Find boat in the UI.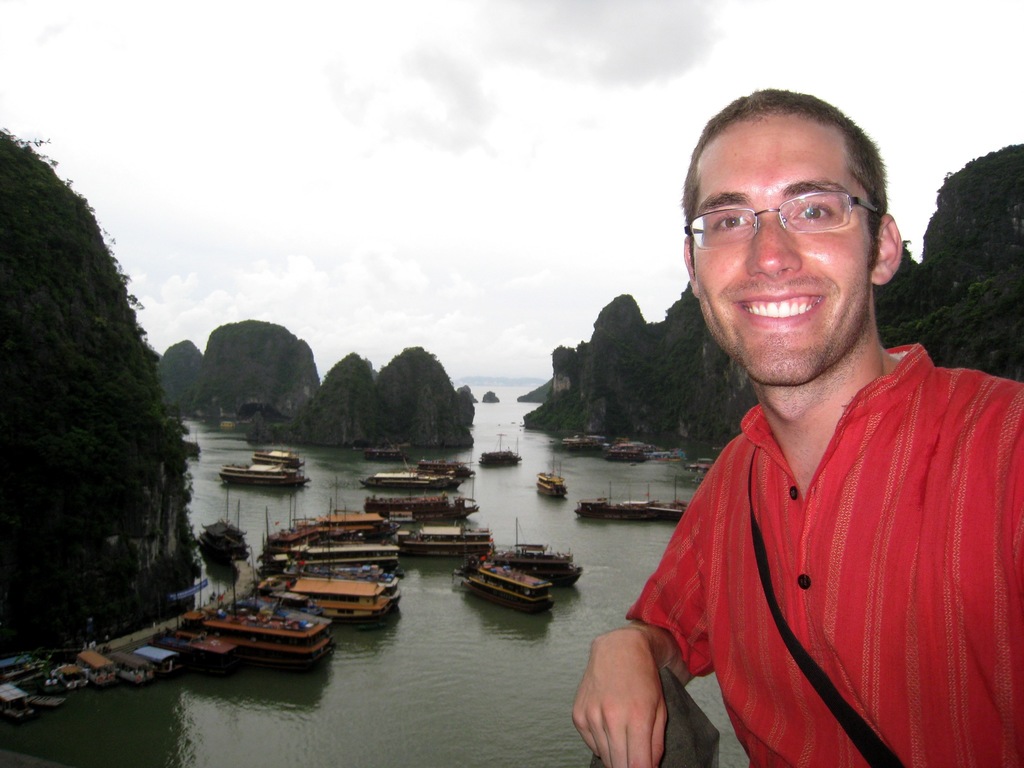
UI element at crop(355, 460, 470, 491).
